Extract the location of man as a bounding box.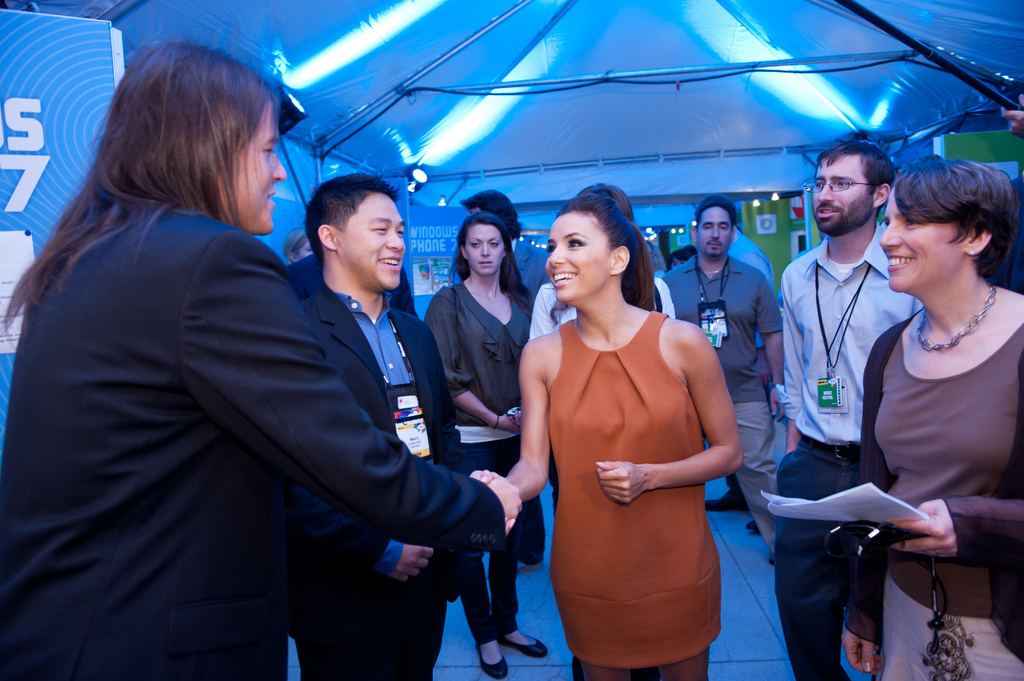
detection(662, 200, 780, 566).
